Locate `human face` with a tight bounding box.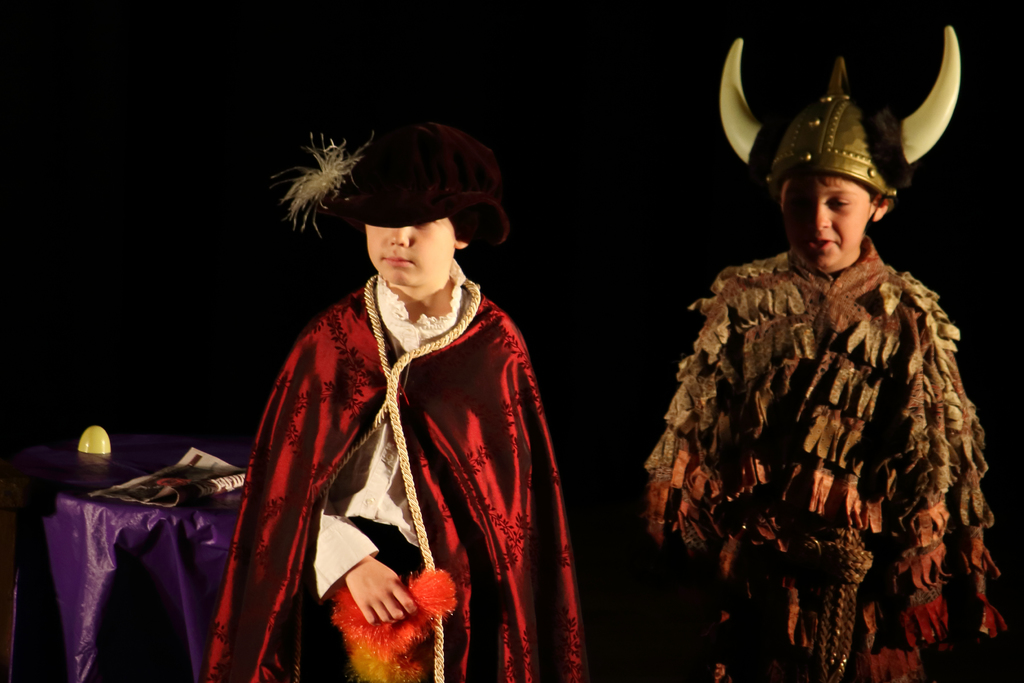
crop(366, 215, 453, 288).
